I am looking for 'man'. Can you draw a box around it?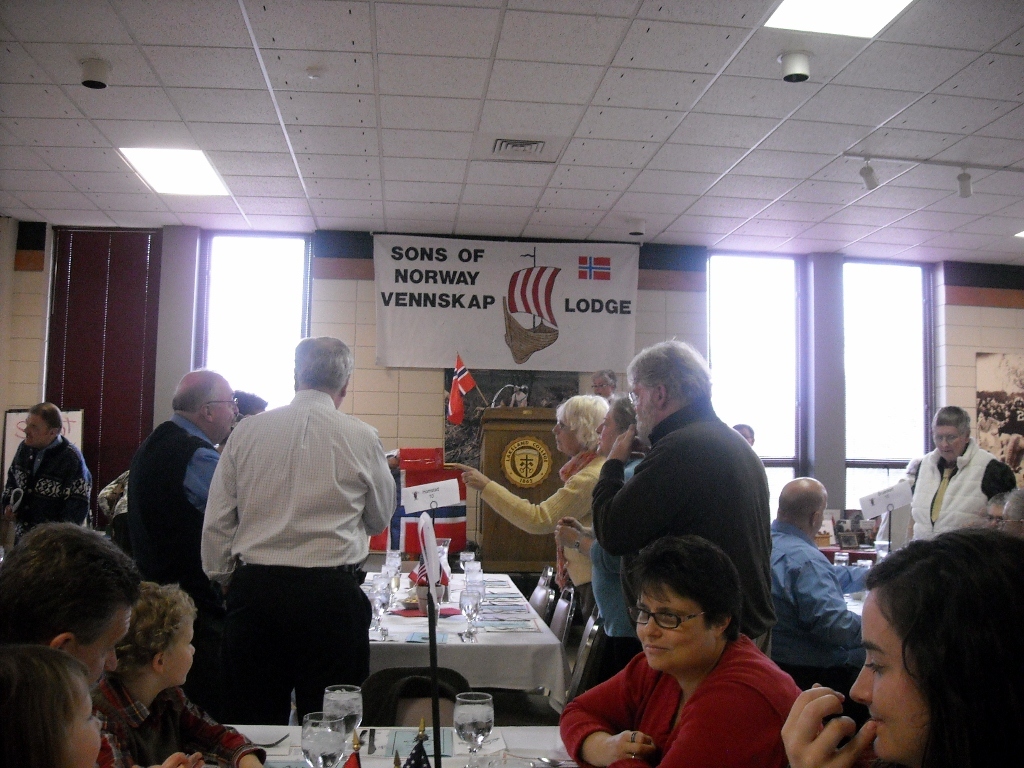
Sure, the bounding box is (765, 478, 874, 678).
